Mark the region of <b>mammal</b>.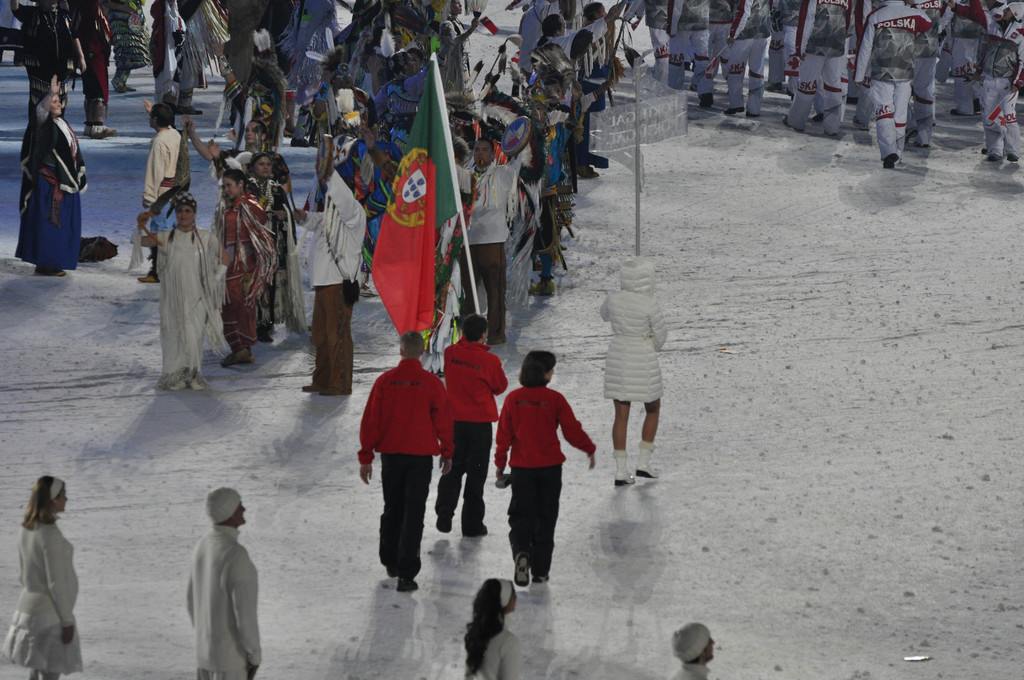
Region: detection(428, 310, 511, 539).
